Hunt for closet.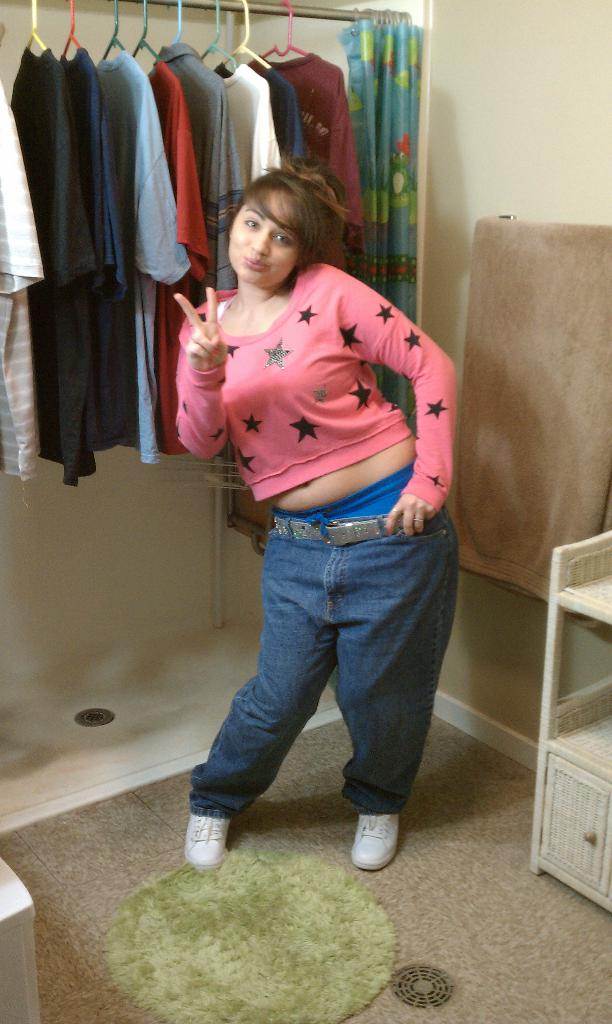
Hunted down at (0,0,368,486).
